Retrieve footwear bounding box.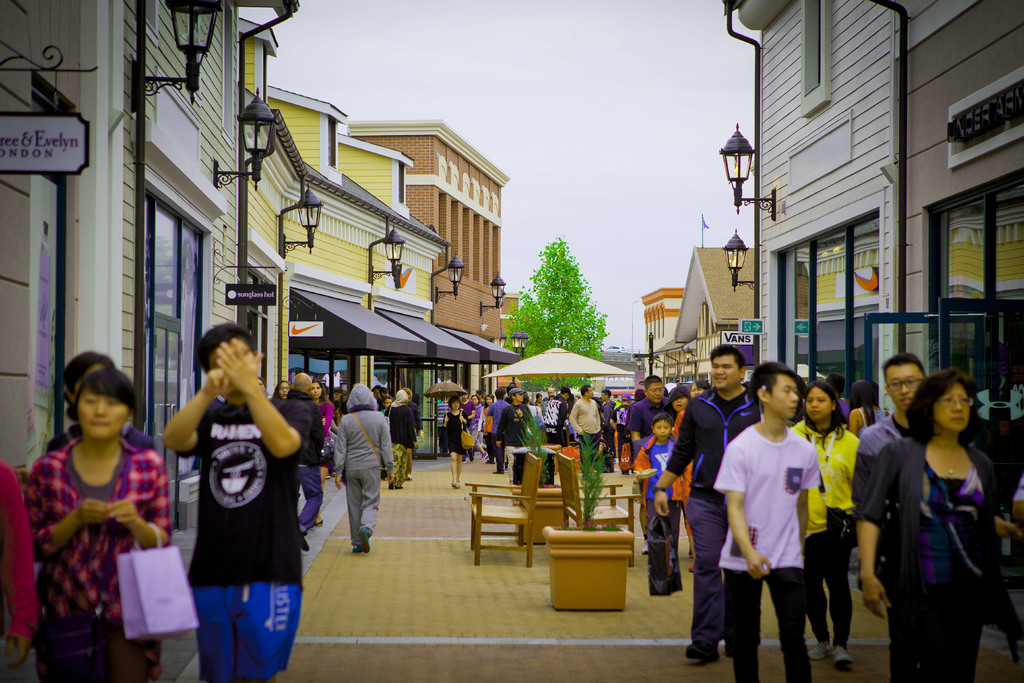
Bounding box: (left=481, top=452, right=488, bottom=458).
